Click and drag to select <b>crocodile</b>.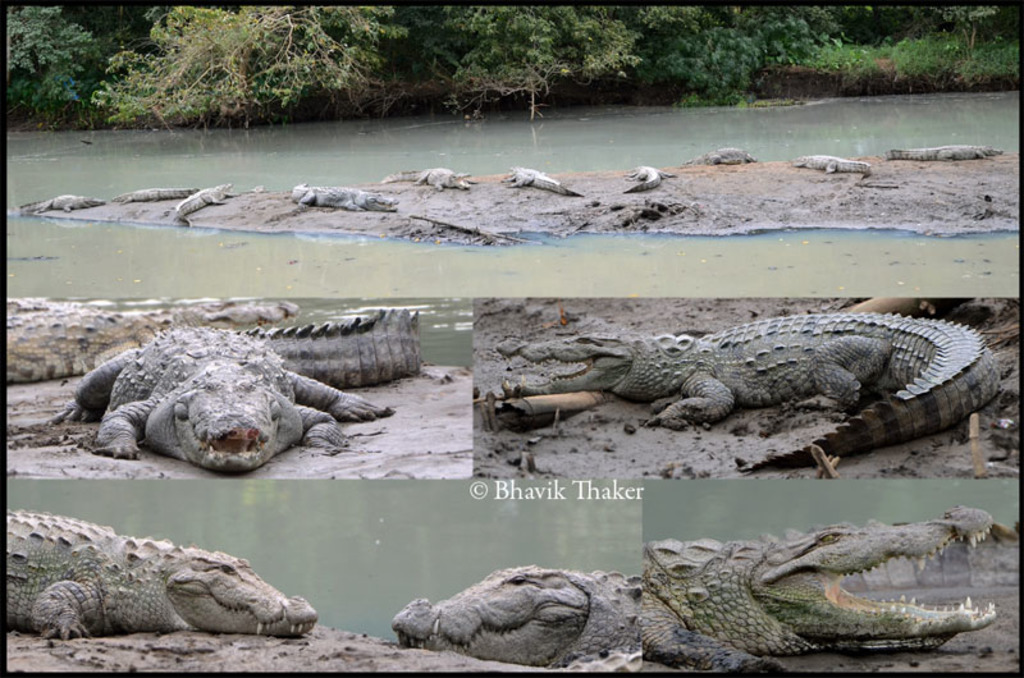
Selection: box(8, 509, 316, 642).
